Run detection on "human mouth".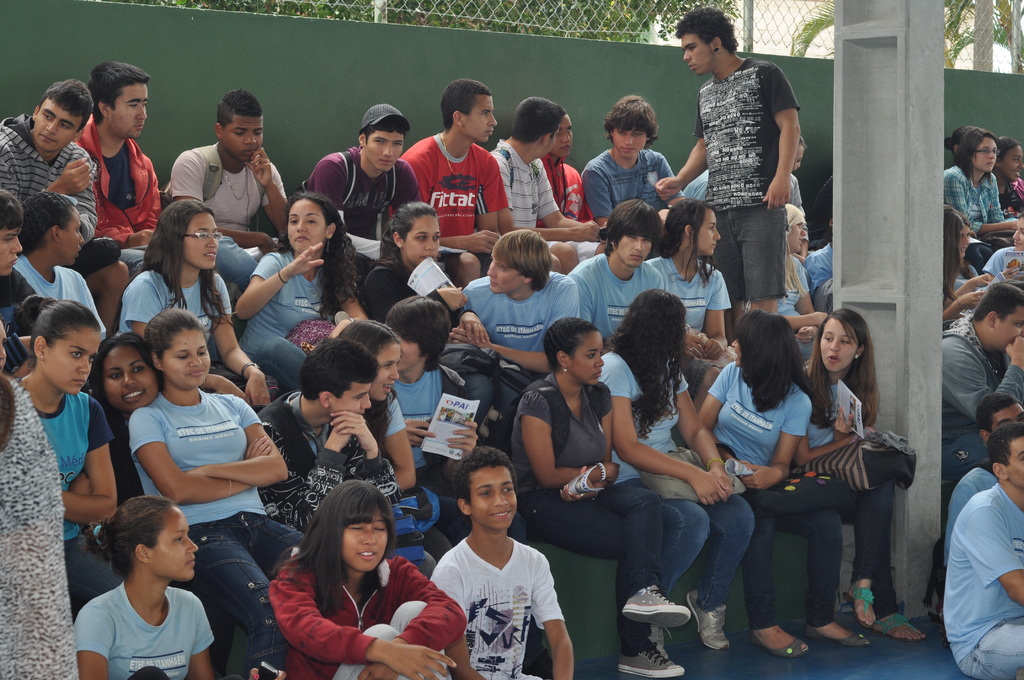
Result: box(376, 157, 391, 166).
